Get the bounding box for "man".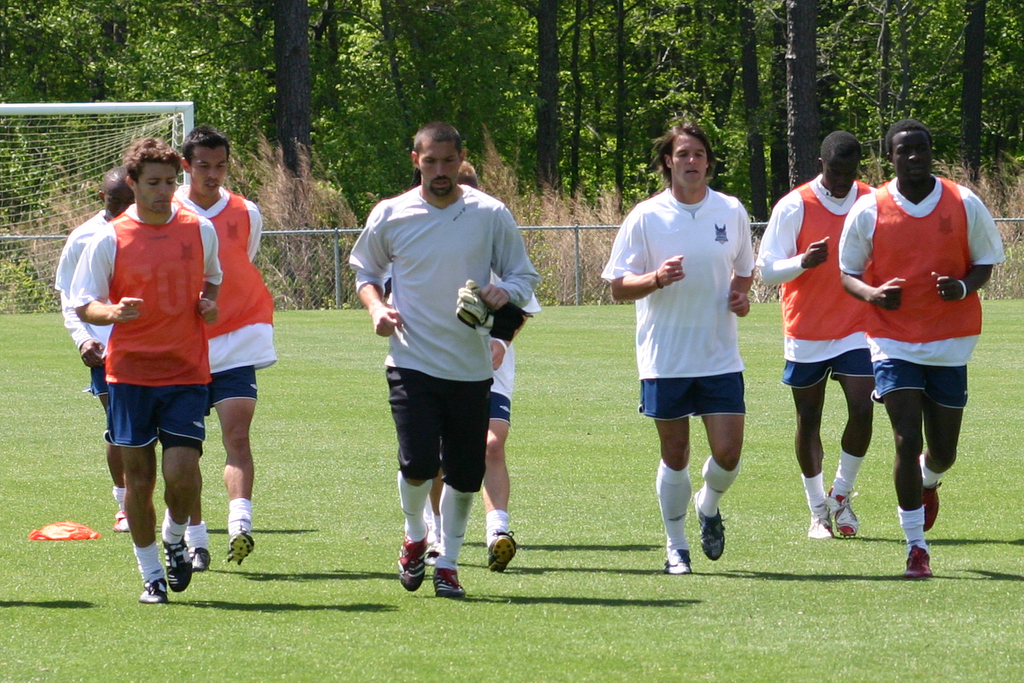
67/137/221/603.
